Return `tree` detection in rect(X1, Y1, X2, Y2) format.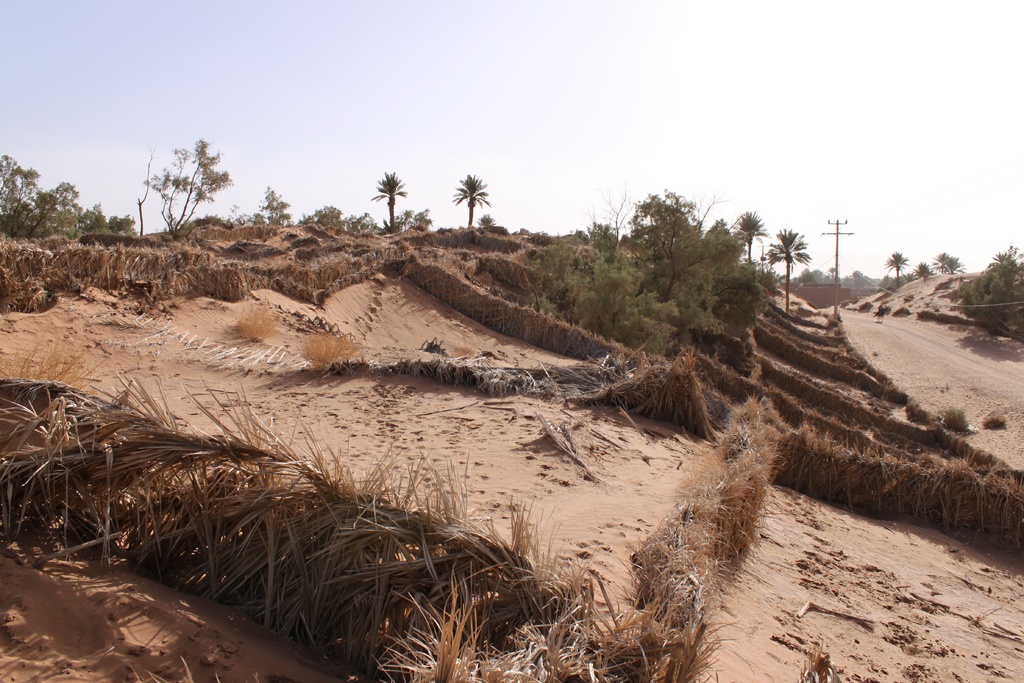
rect(0, 154, 24, 227).
